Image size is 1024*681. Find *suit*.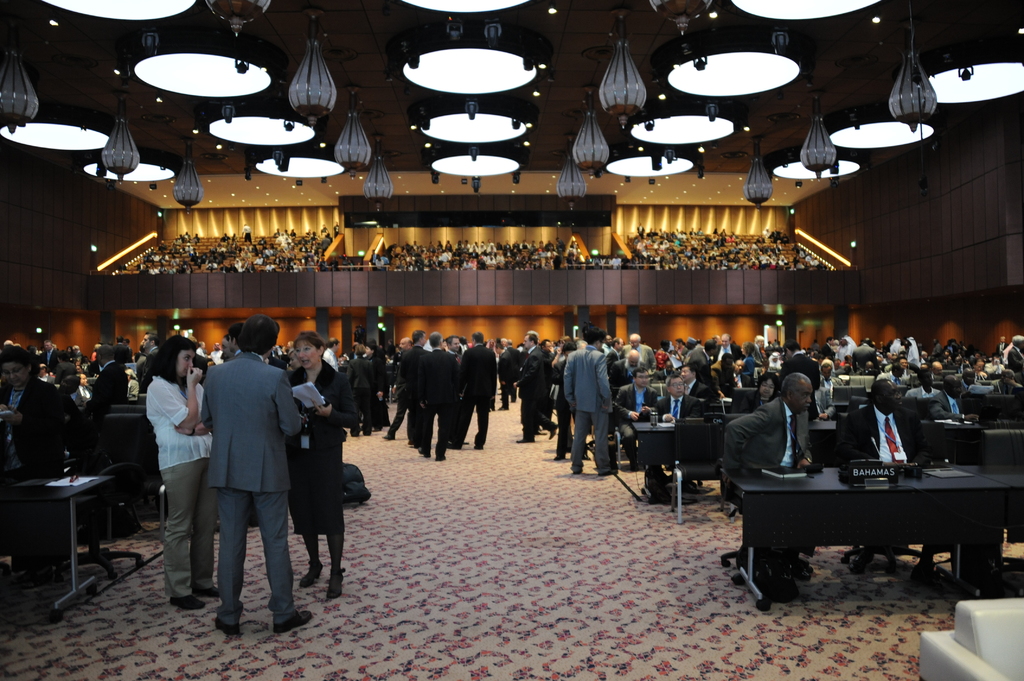
Rect(876, 372, 908, 387).
